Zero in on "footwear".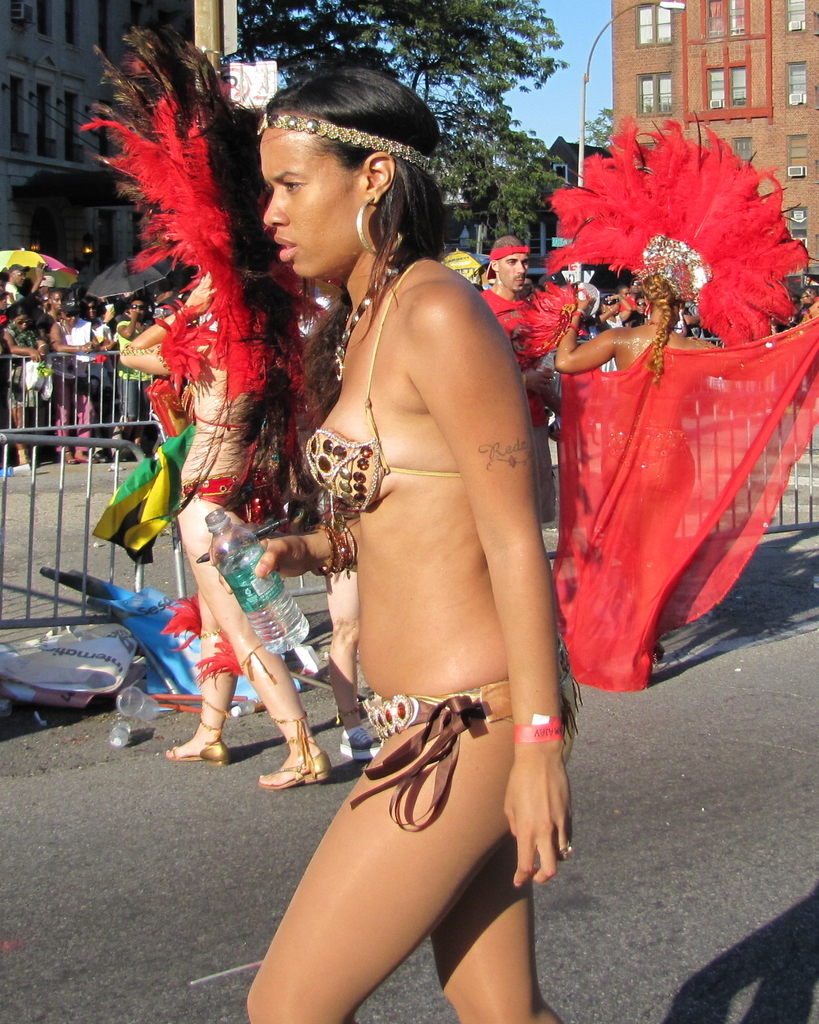
Zeroed in: (left=165, top=729, right=229, bottom=767).
